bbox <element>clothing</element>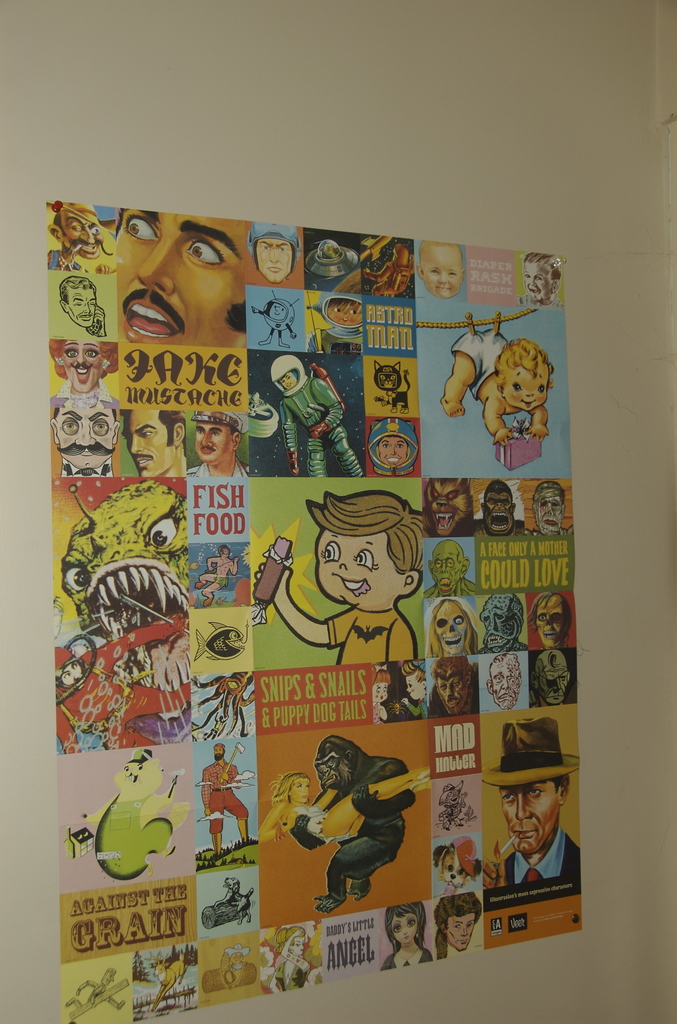
x1=273 y1=365 x2=357 y2=483
